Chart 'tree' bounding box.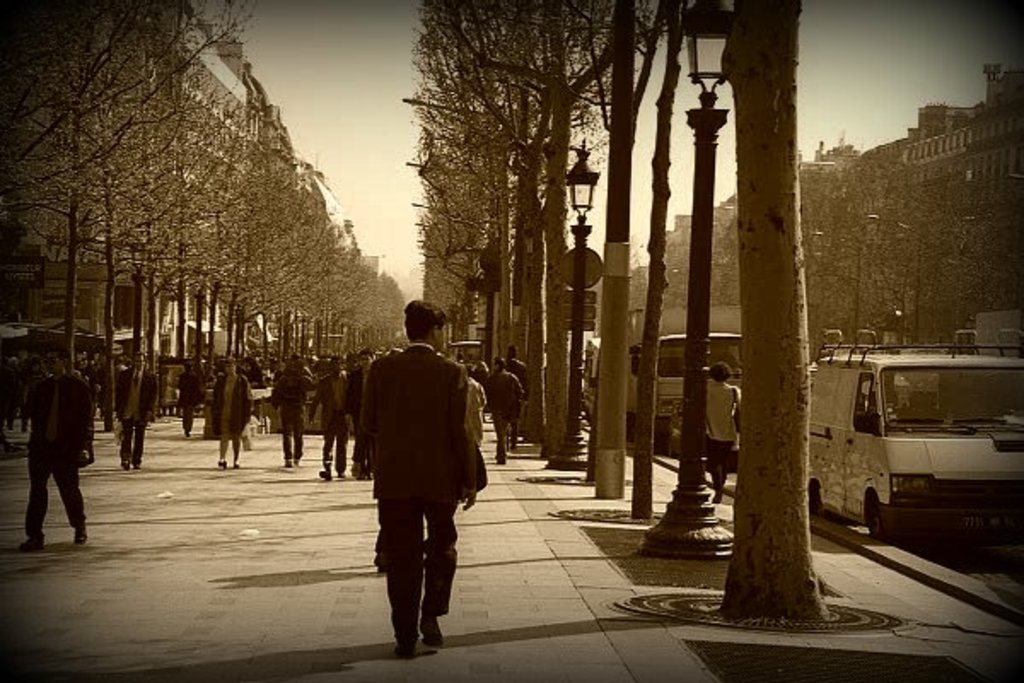
Charted: {"x1": 631, "y1": 0, "x2": 686, "y2": 517}.
